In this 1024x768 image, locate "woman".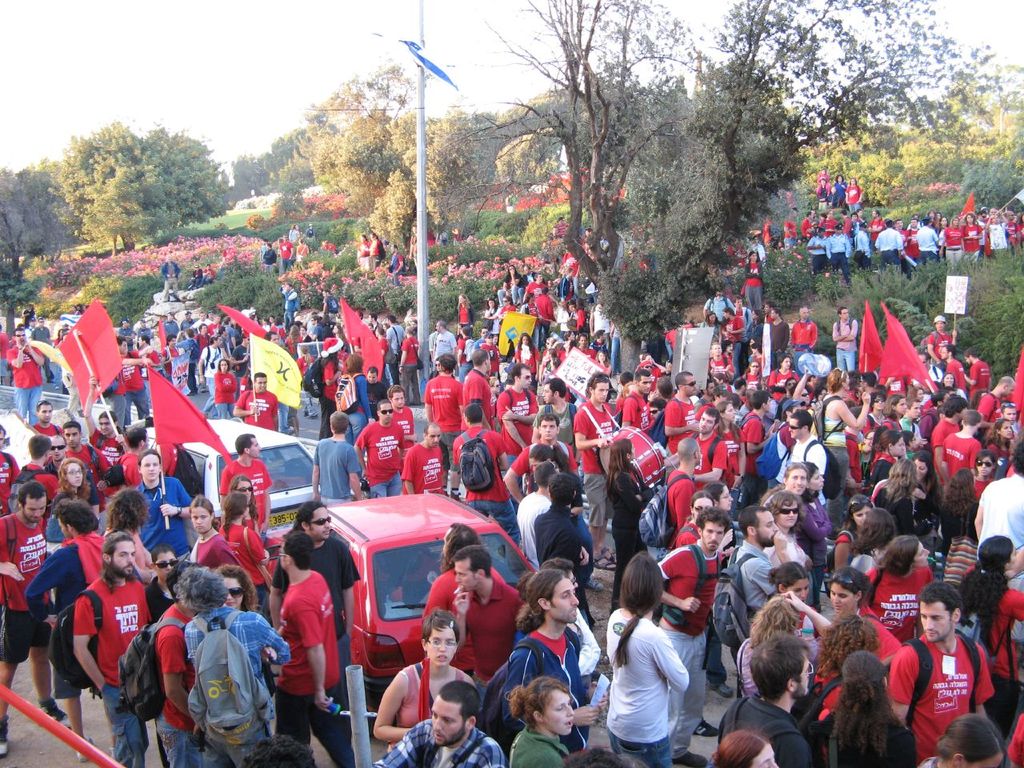
Bounding box: 603,554,695,767.
